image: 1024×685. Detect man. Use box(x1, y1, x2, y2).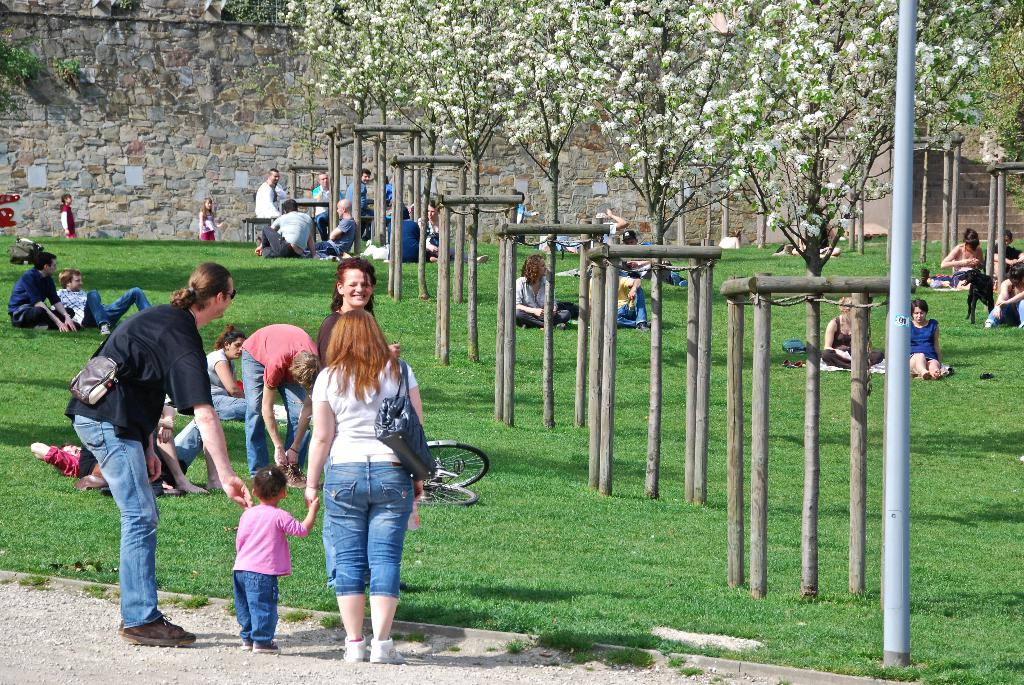
box(239, 322, 325, 487).
